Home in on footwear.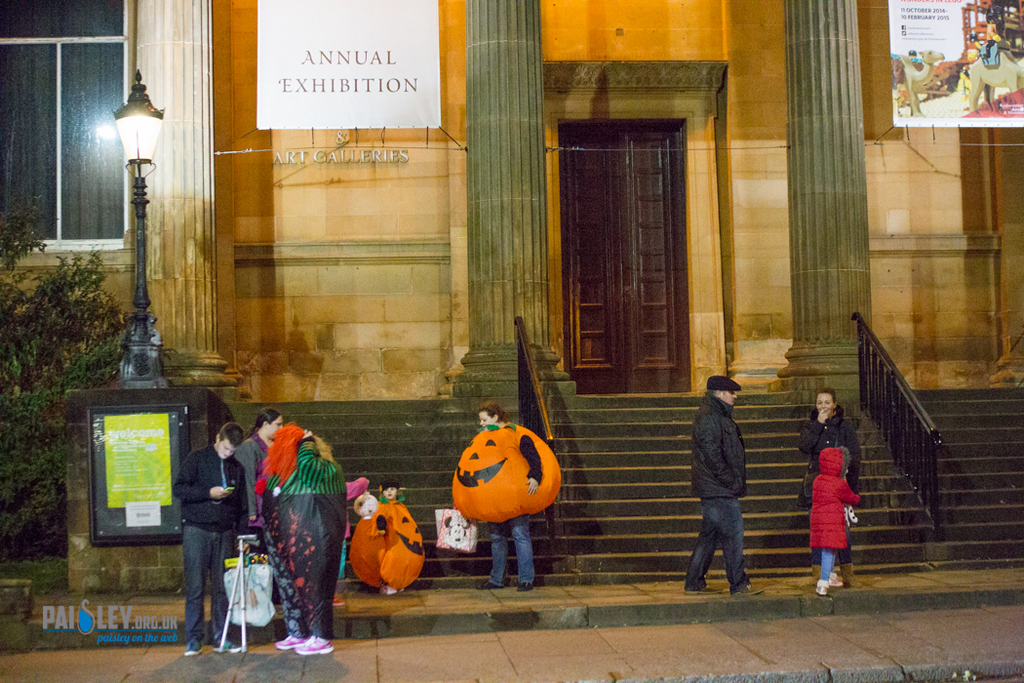
Homed in at detection(181, 642, 196, 660).
